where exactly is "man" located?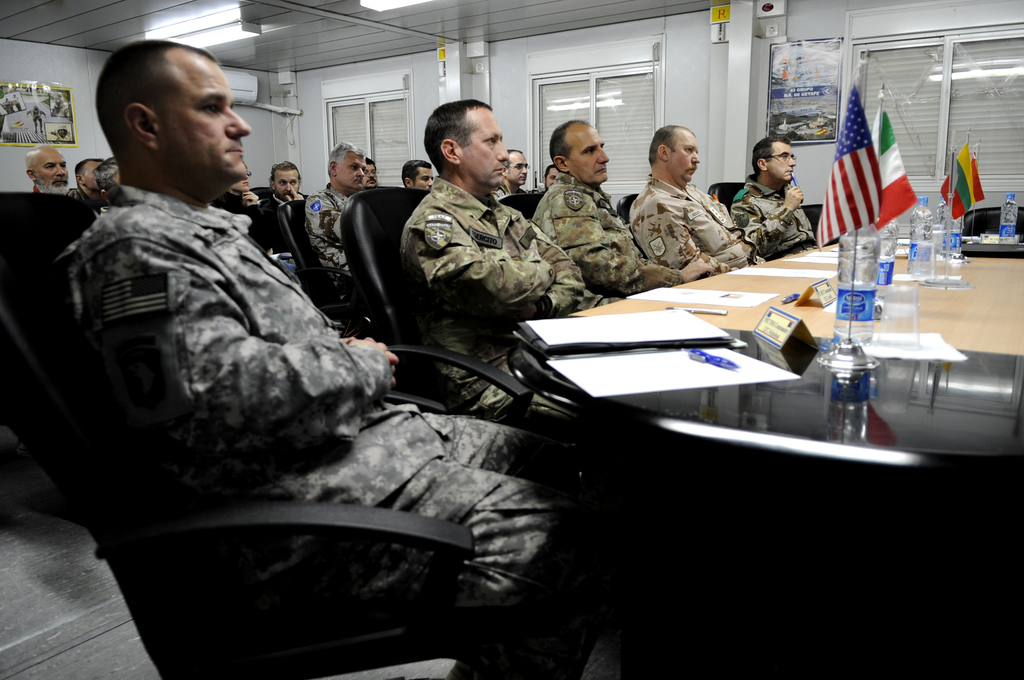
Its bounding box is (20,149,65,197).
